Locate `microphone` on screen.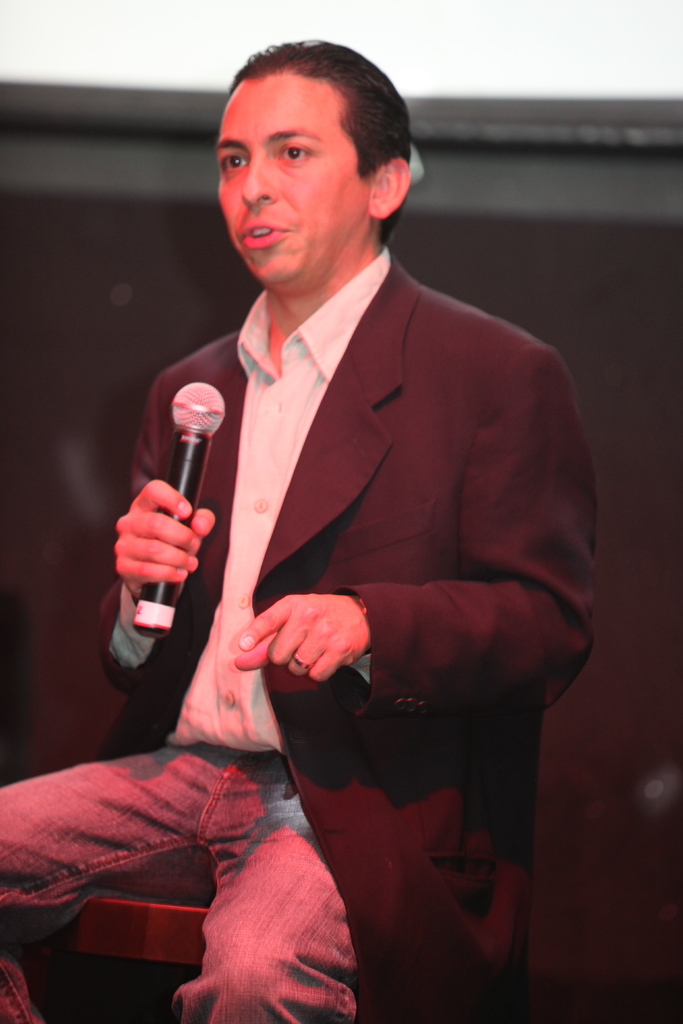
On screen at [131,374,240,591].
